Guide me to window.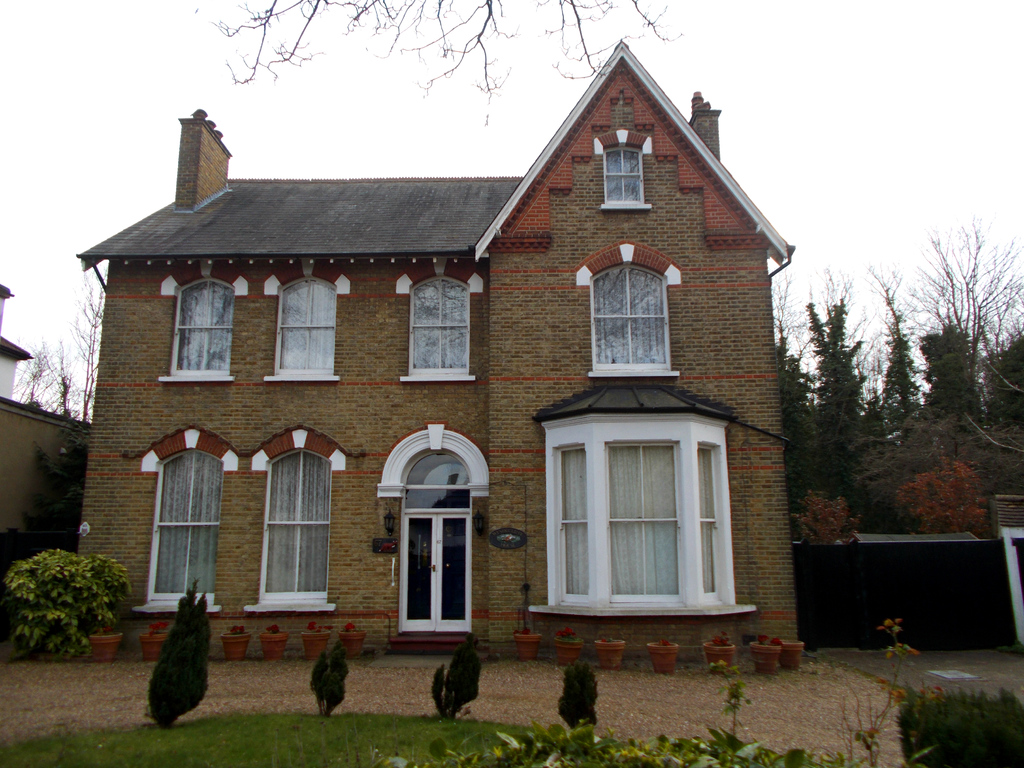
Guidance: x1=525 y1=381 x2=763 y2=621.
